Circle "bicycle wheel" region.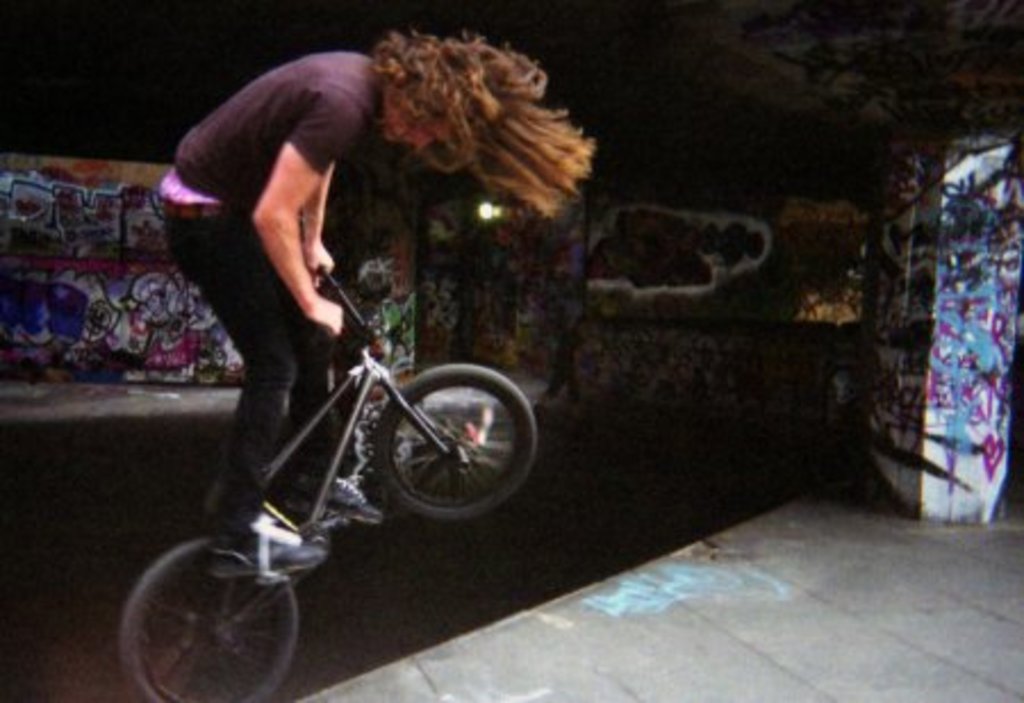
Region: bbox=(371, 362, 542, 523).
